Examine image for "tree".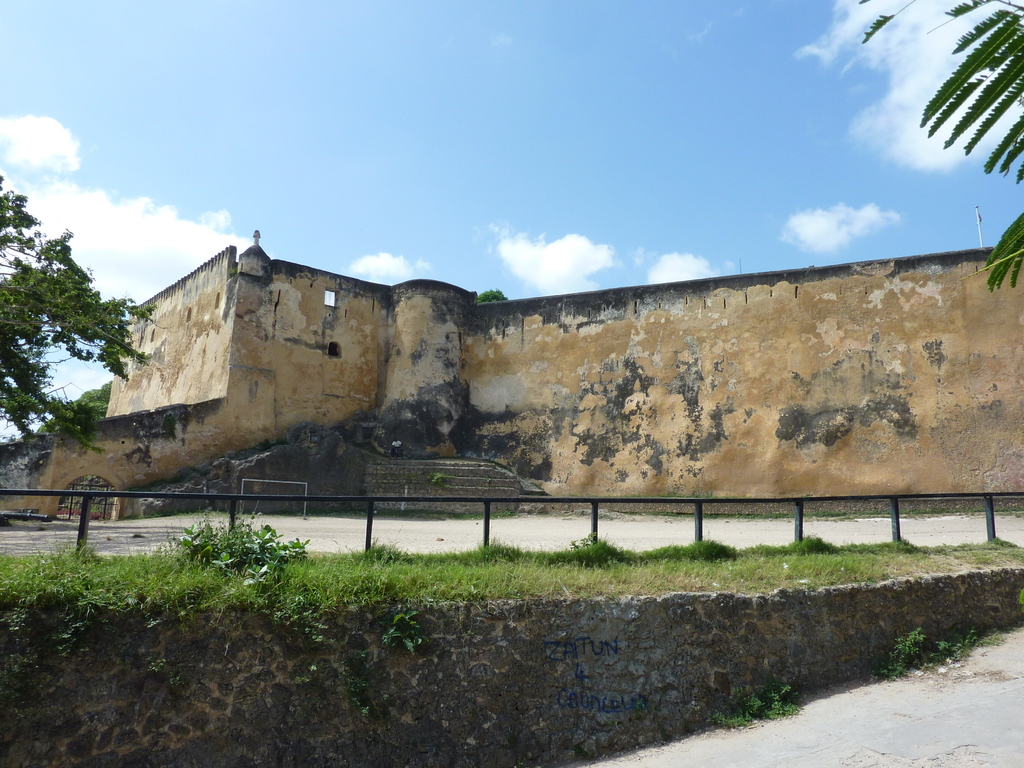
Examination result: bbox(0, 177, 172, 454).
